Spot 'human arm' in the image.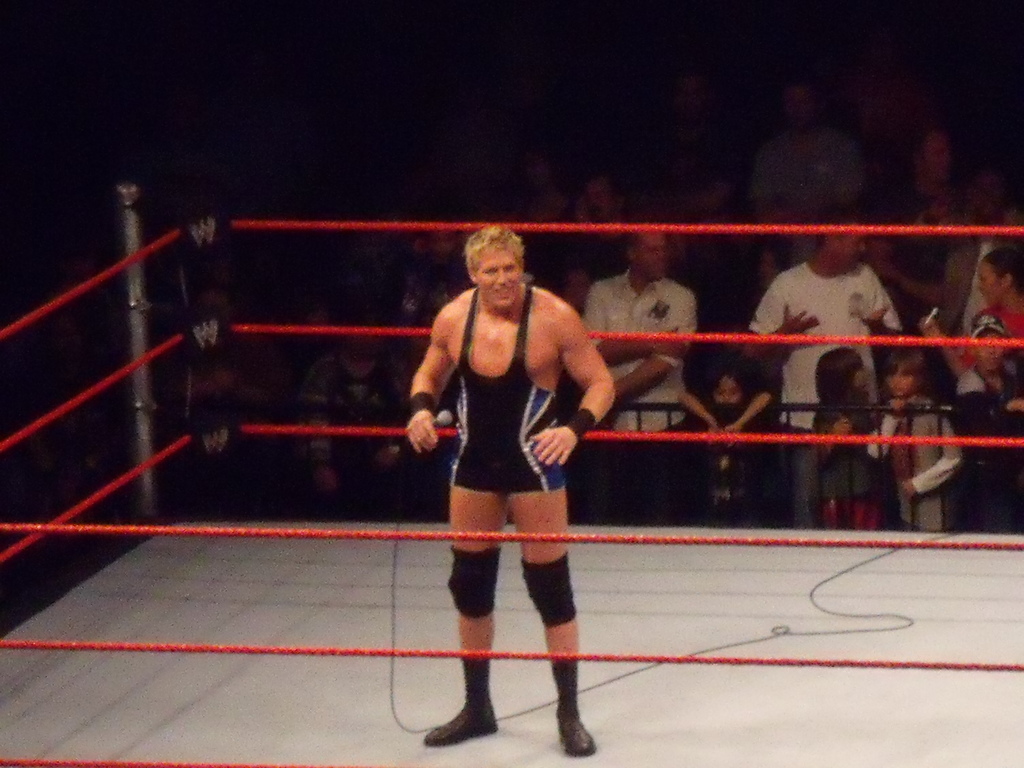
'human arm' found at region(611, 294, 692, 402).
